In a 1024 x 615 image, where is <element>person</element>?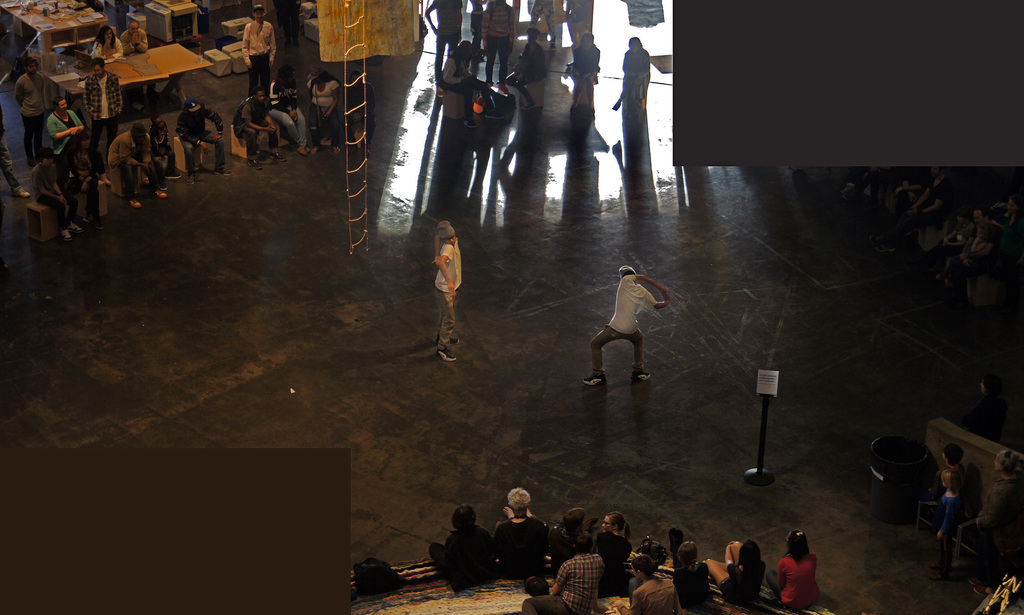
bbox=(970, 440, 1023, 577).
